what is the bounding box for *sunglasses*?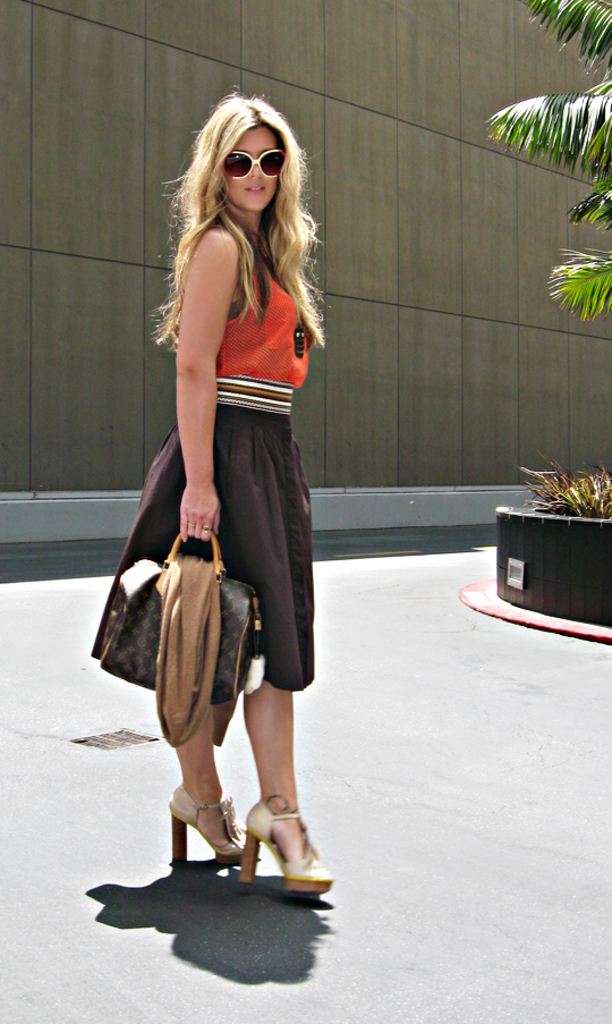
l=223, t=147, r=289, b=184.
